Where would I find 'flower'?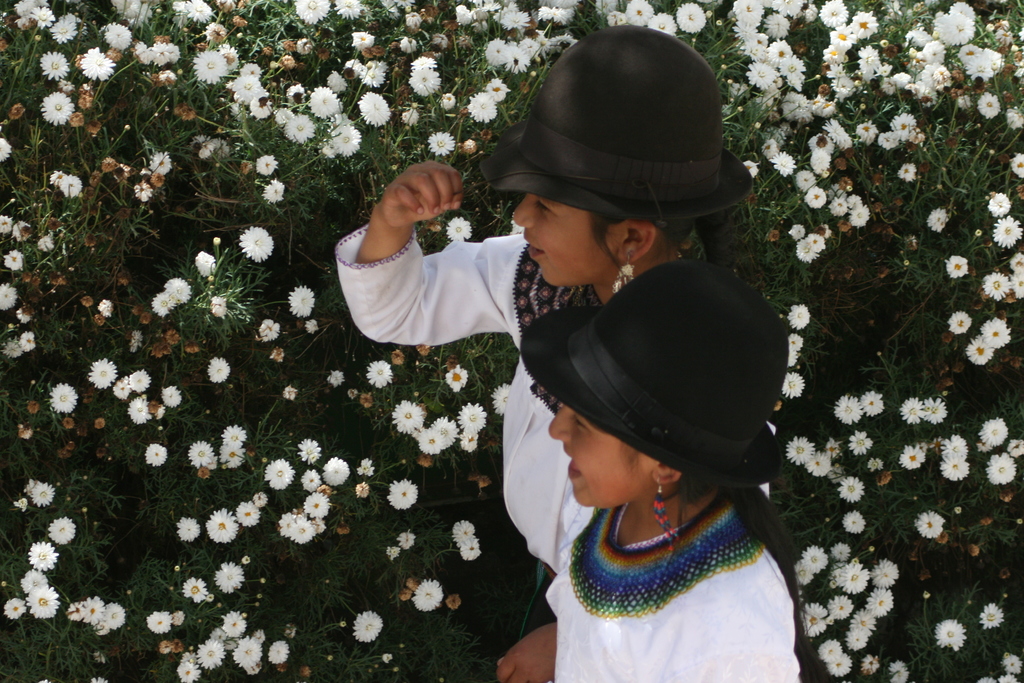
At <region>357, 484, 369, 497</region>.
